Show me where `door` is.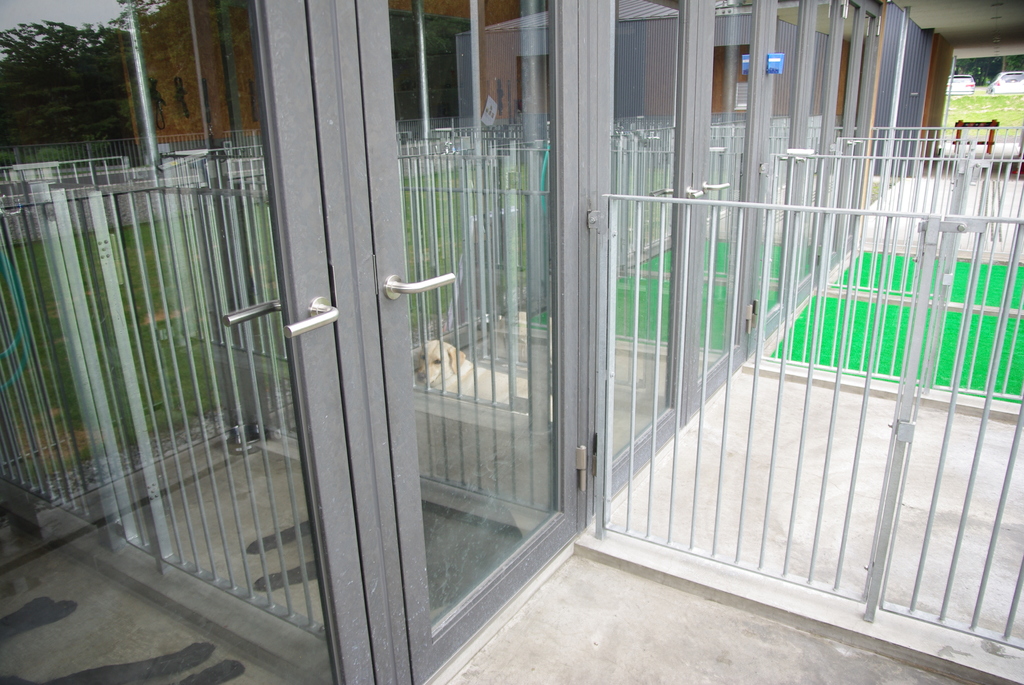
`door` is at [783, 0, 837, 315].
